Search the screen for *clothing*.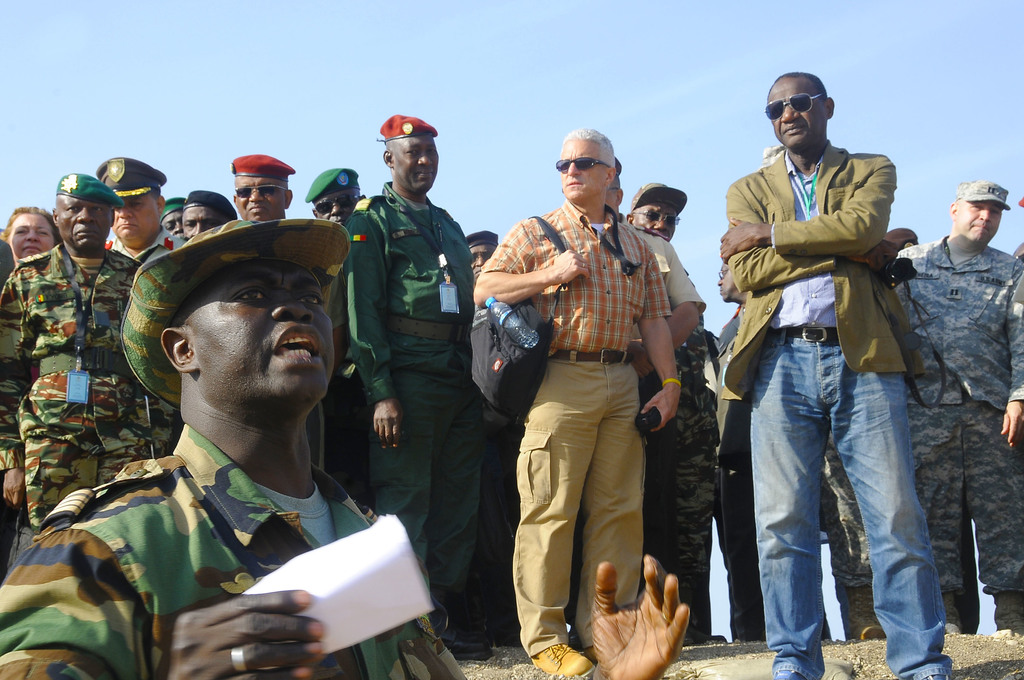
Found at box(720, 140, 951, 679).
